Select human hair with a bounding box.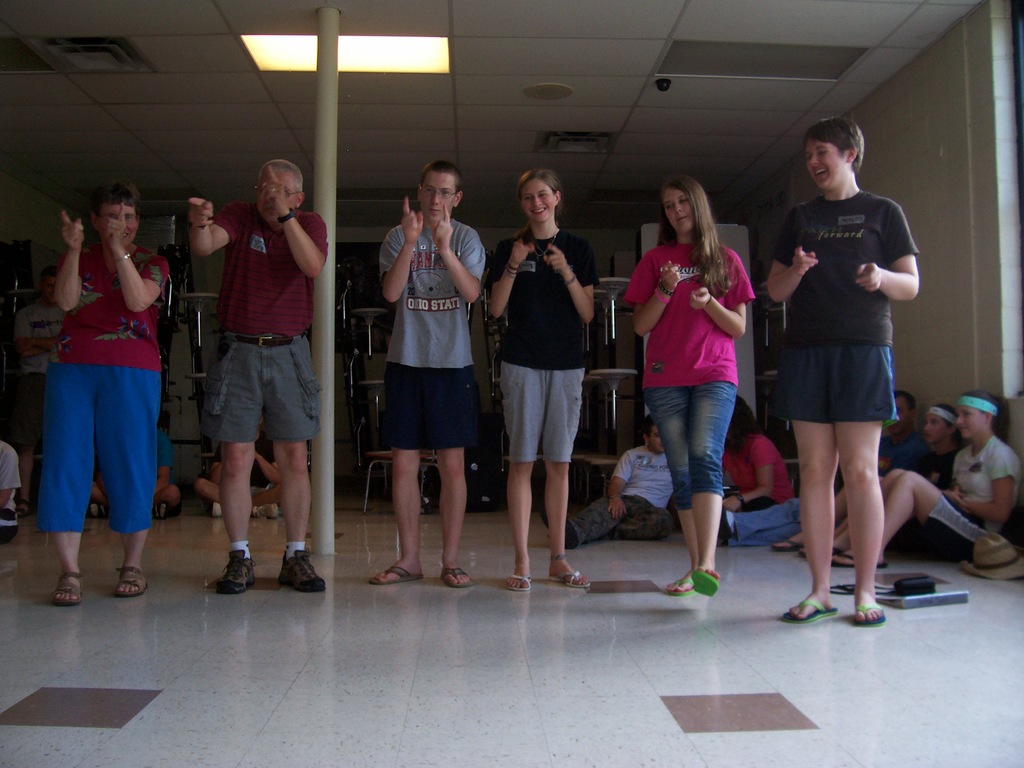
642:414:660:443.
